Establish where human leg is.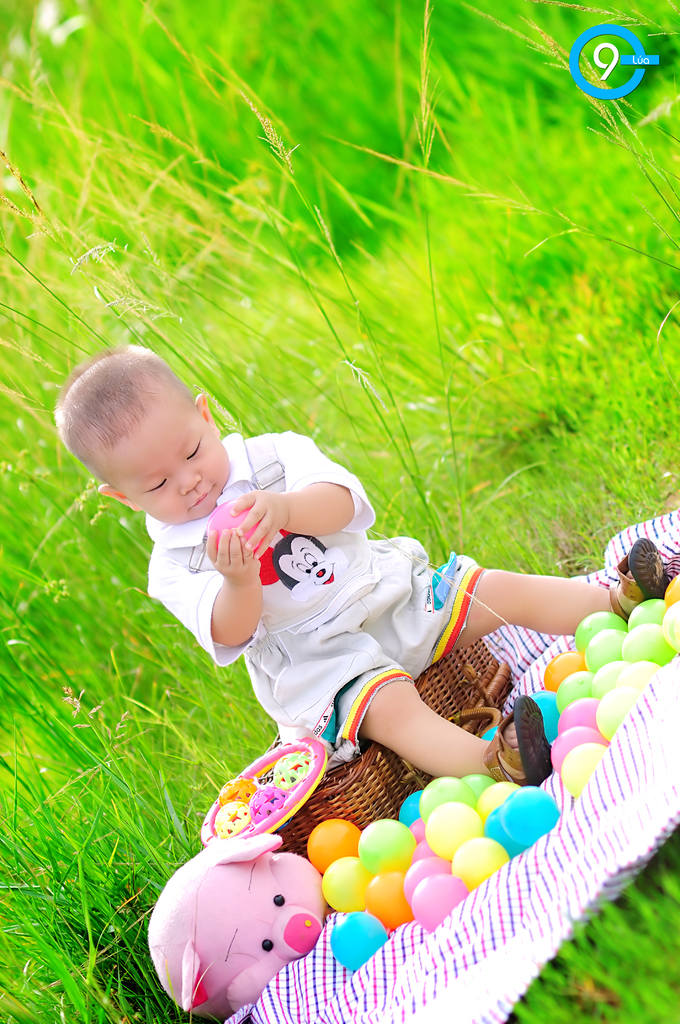
Established at detection(446, 538, 663, 643).
